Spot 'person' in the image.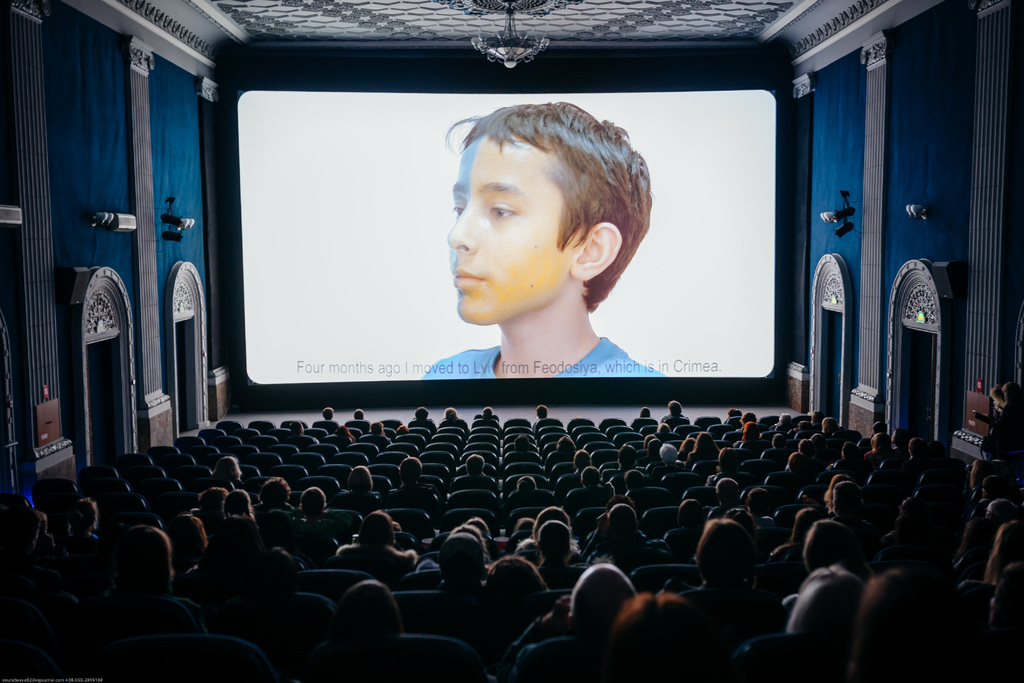
'person' found at region(762, 434, 789, 458).
